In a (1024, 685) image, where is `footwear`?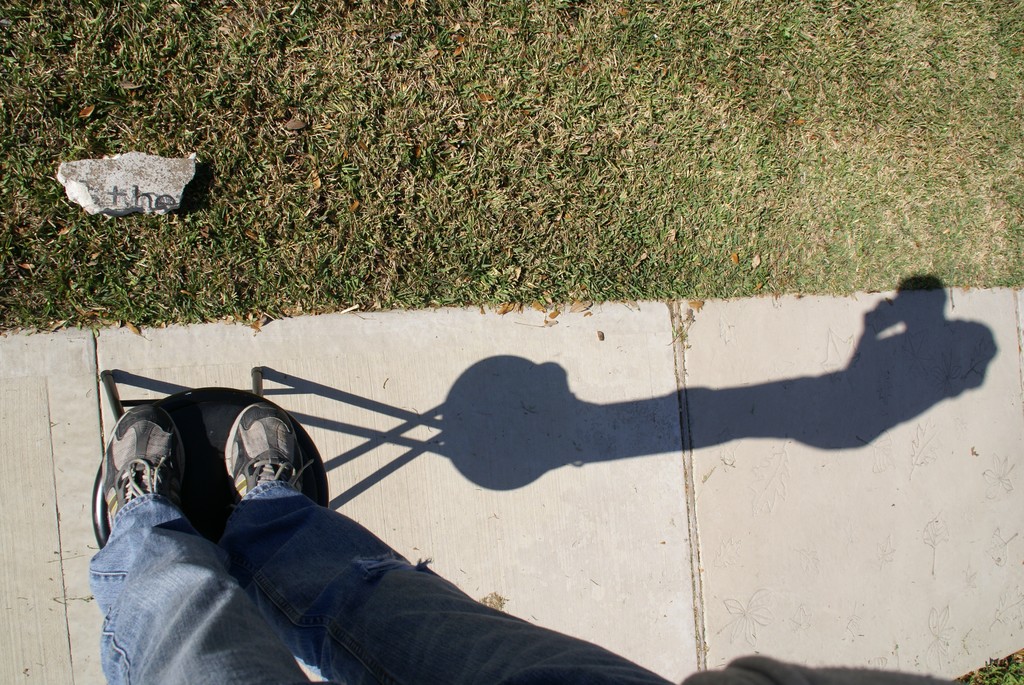
{"x1": 99, "y1": 399, "x2": 183, "y2": 537}.
